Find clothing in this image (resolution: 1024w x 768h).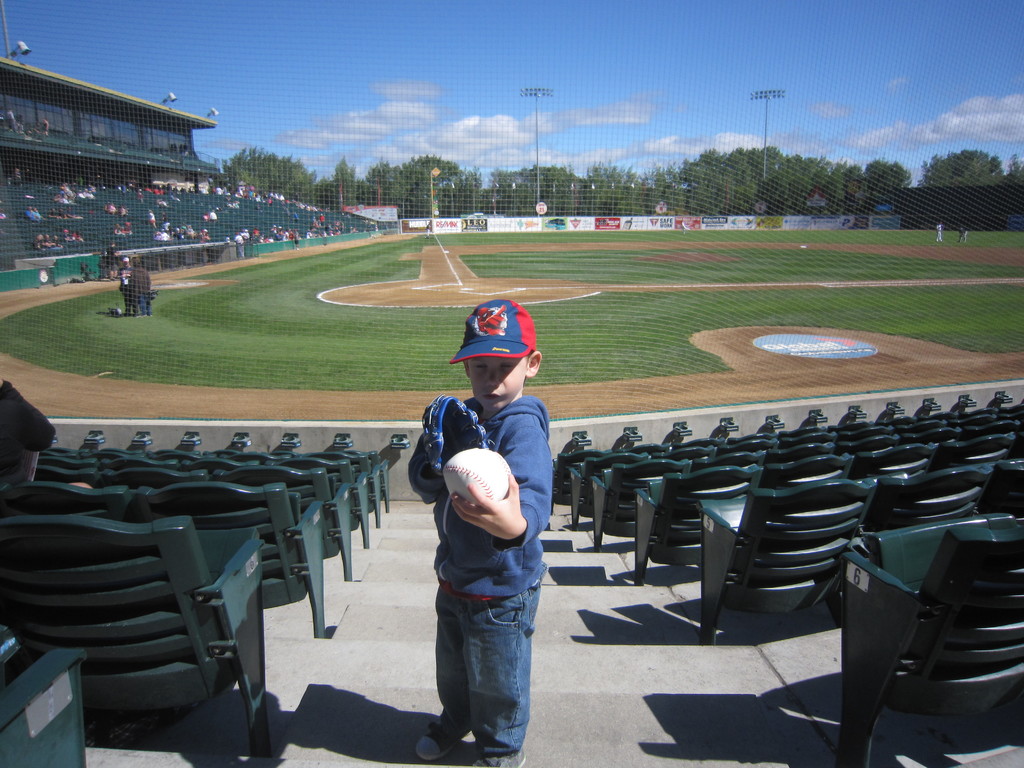
box=[118, 266, 129, 290].
